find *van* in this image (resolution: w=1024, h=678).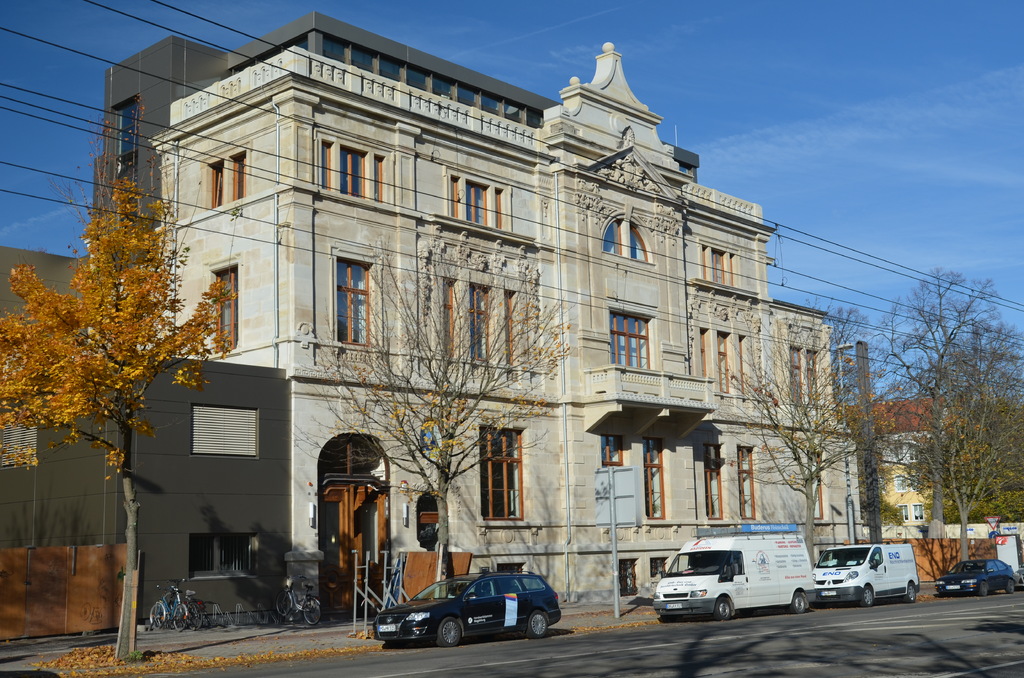
811,539,921,606.
